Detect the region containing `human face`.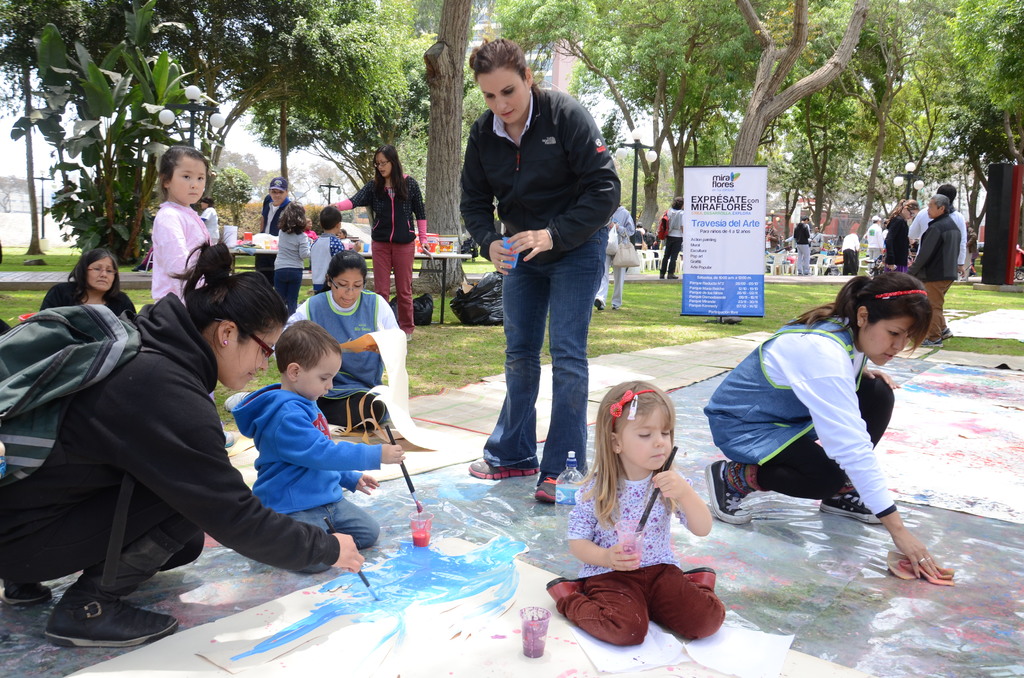
<box>220,325,282,391</box>.
